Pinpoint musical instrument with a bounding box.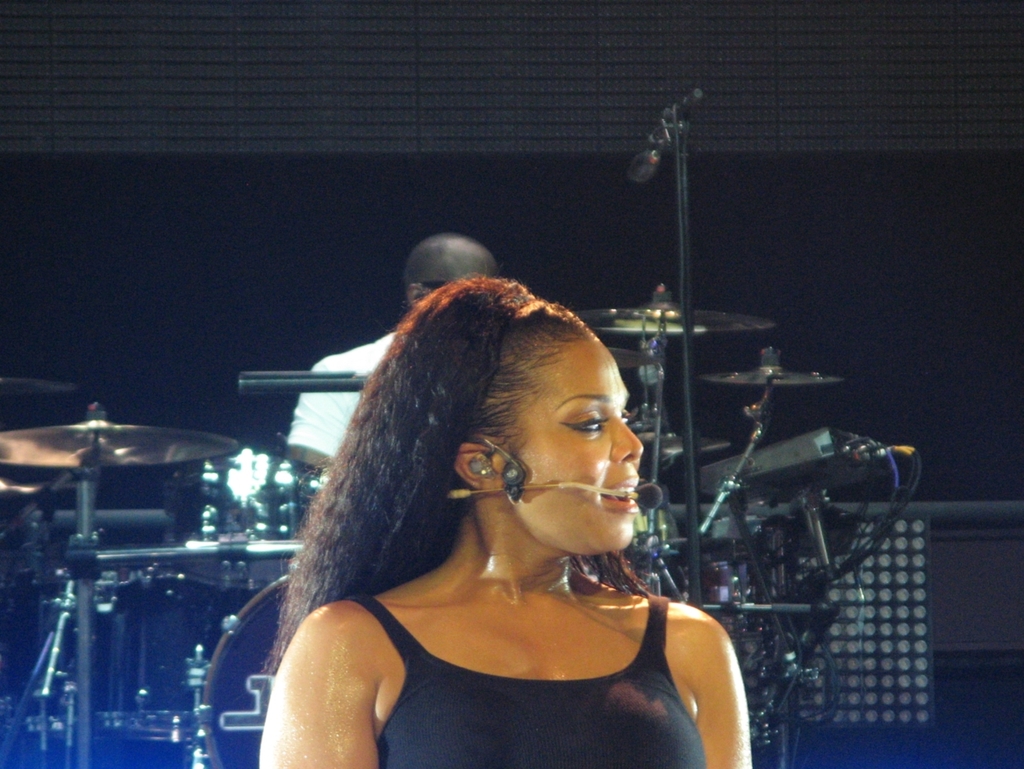
bbox=[85, 564, 234, 744].
